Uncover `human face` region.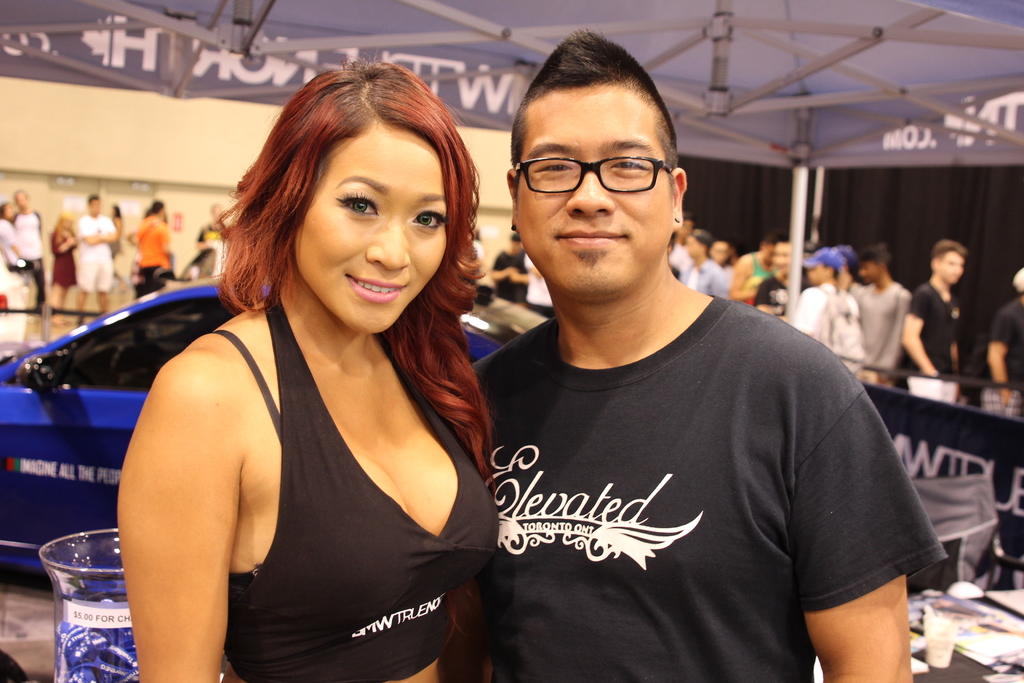
Uncovered: x1=803, y1=261, x2=830, y2=283.
